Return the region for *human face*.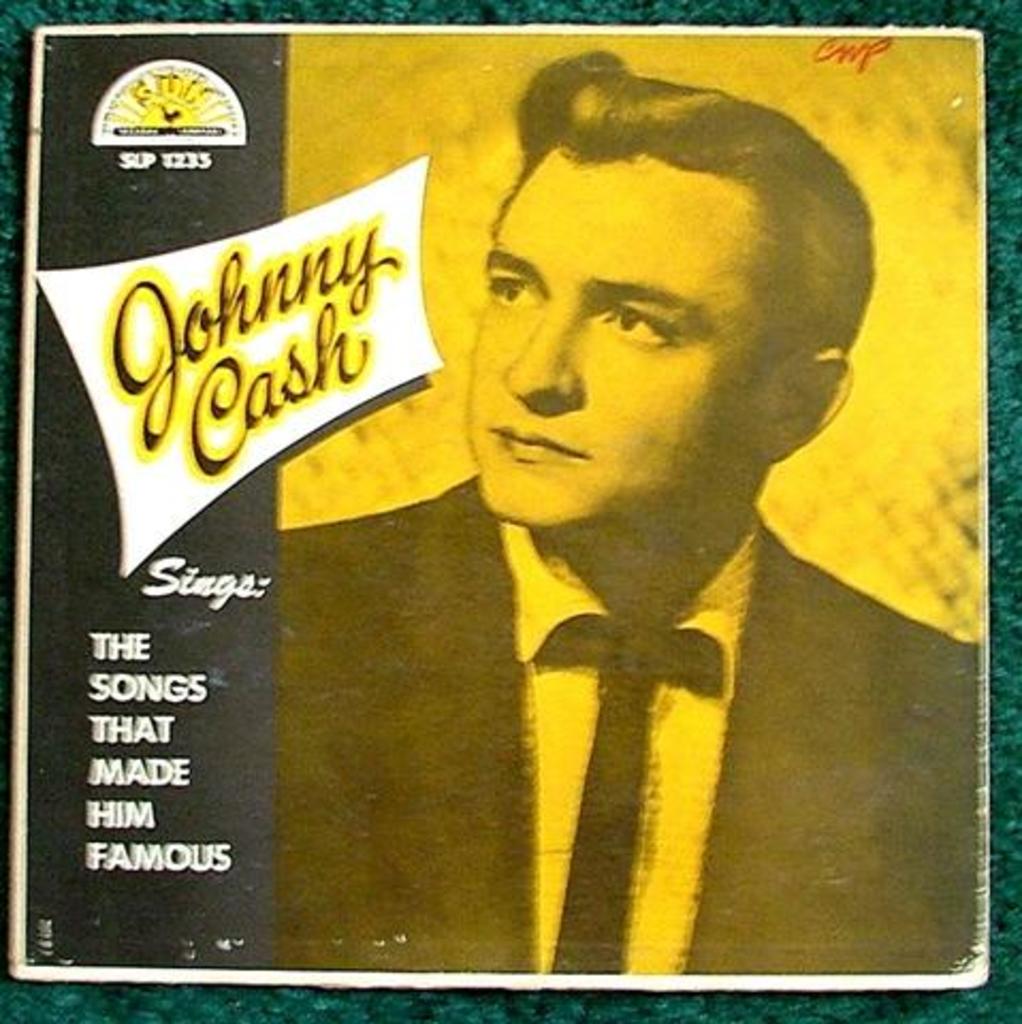
bbox(472, 151, 760, 529).
